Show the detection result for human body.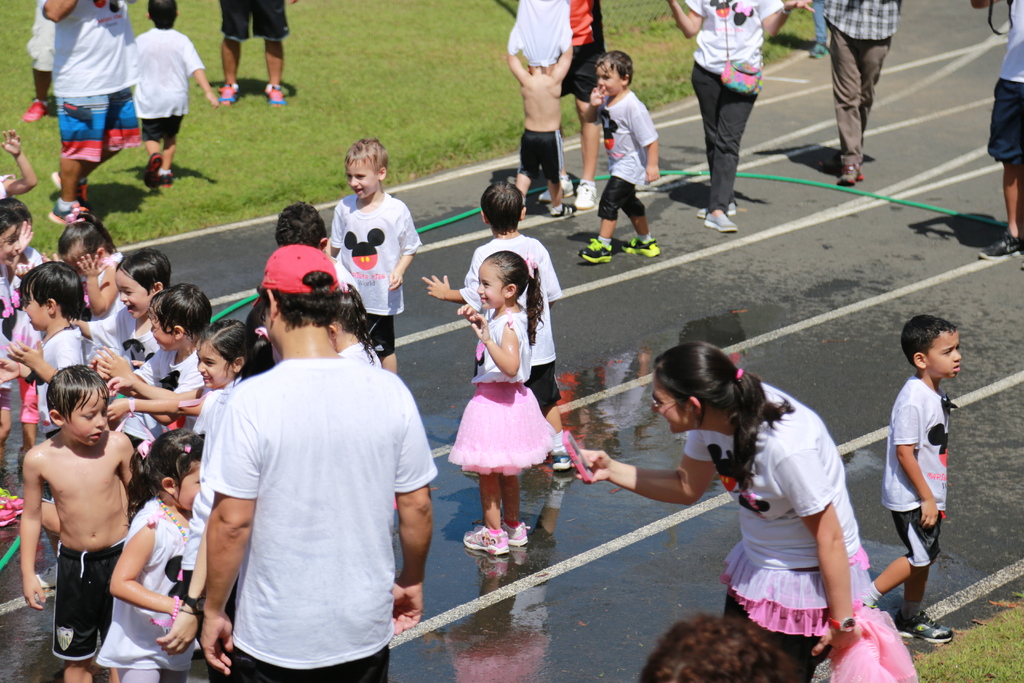
box(22, 362, 155, 664).
